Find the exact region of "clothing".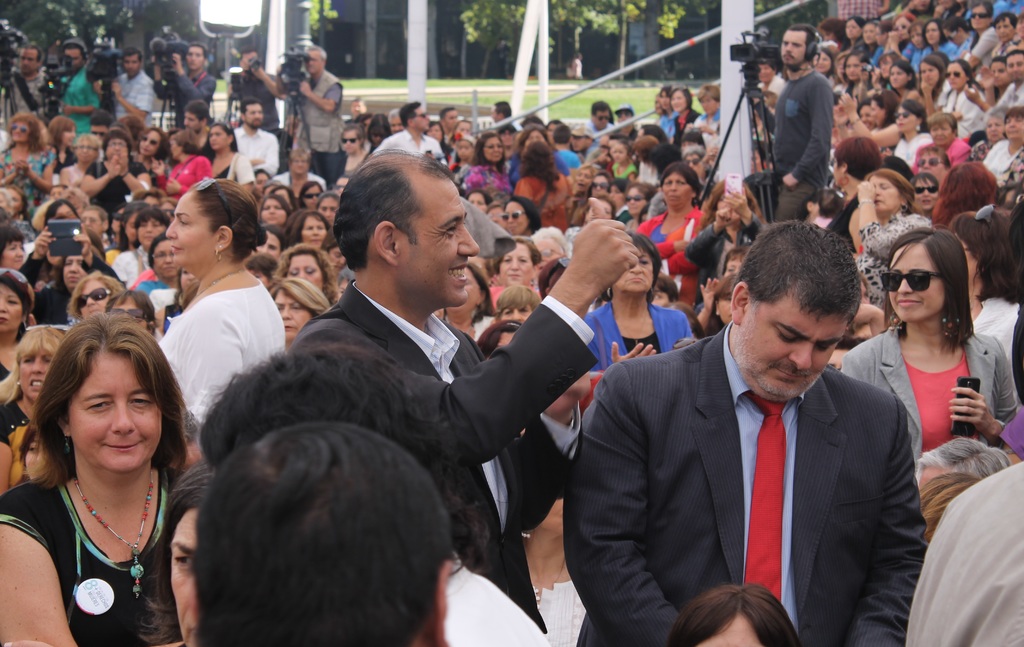
Exact region: (559,323,919,646).
